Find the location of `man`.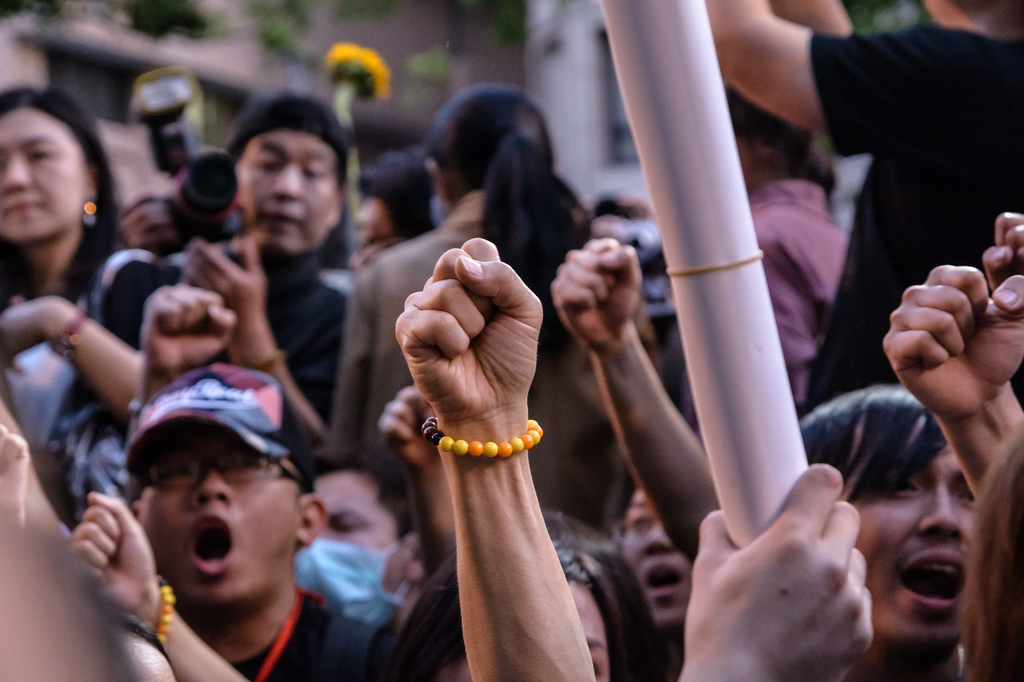
Location: 121:360:420:679.
